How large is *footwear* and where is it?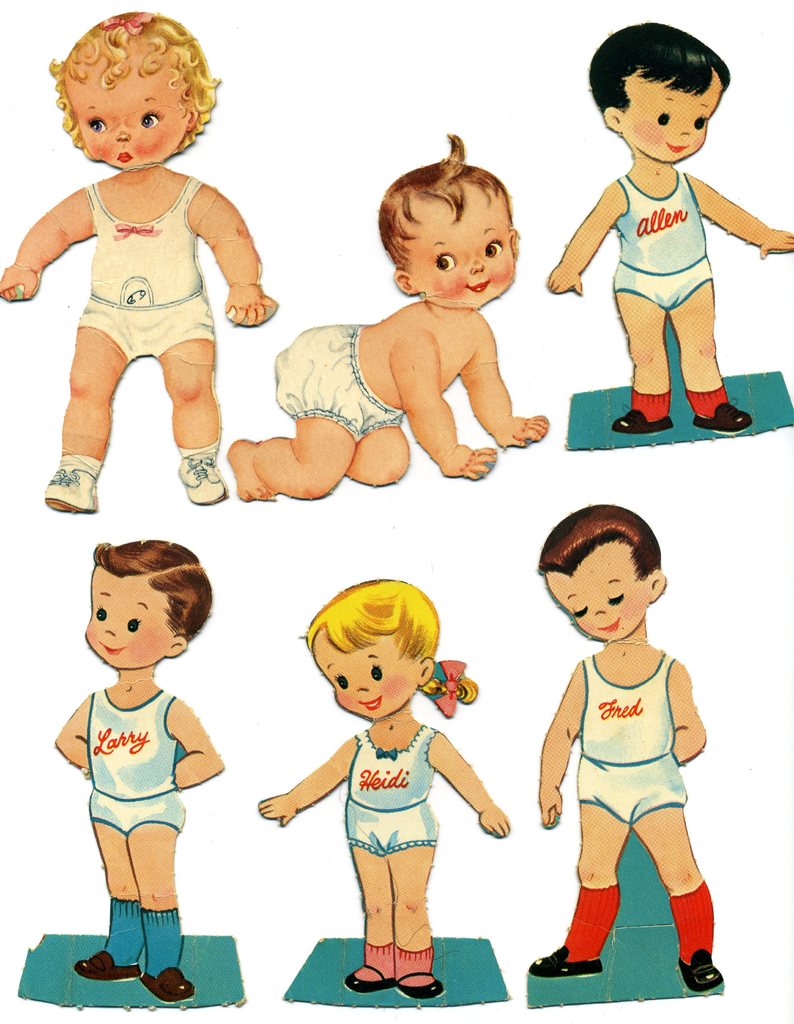
Bounding box: [72, 949, 140, 984].
